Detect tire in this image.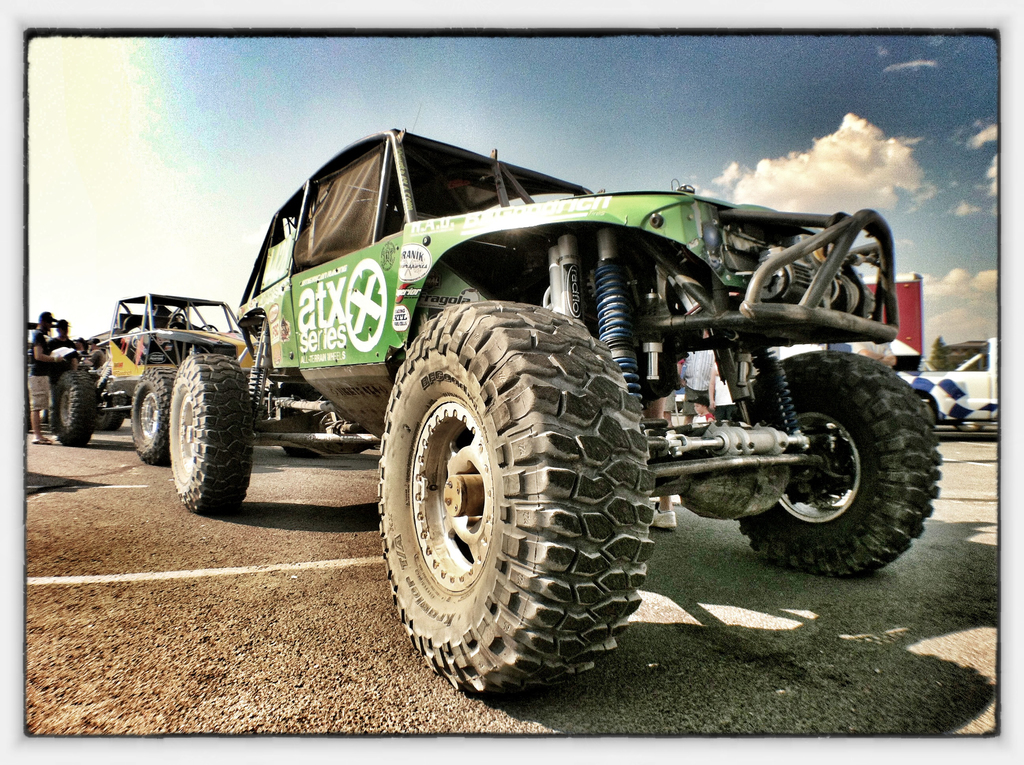
Detection: BBox(128, 366, 173, 462).
